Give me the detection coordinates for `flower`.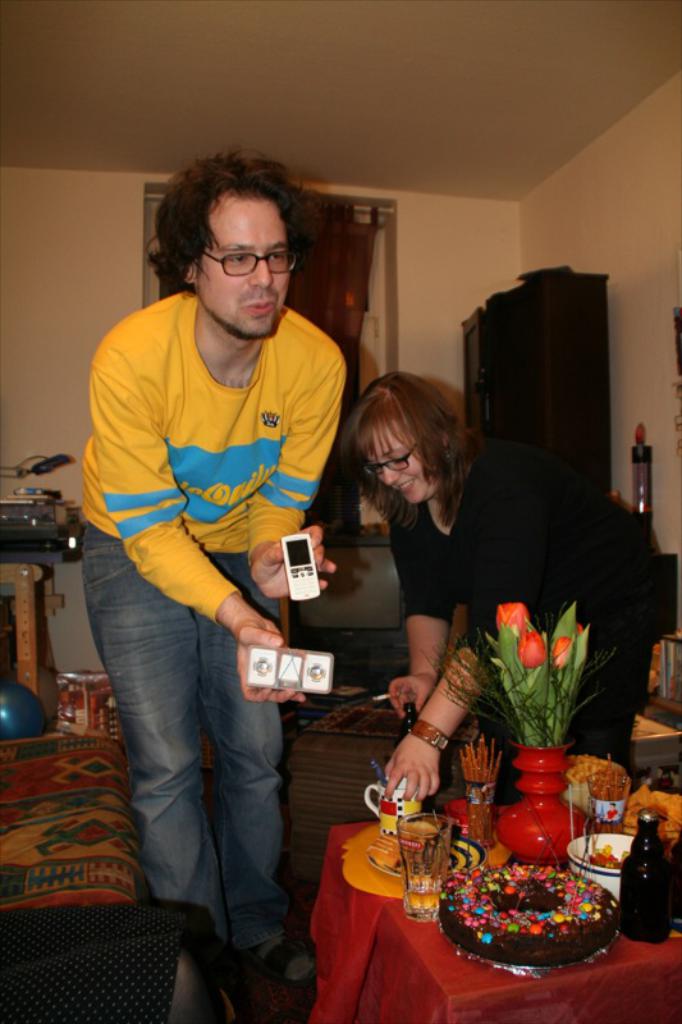
494,600,523,630.
